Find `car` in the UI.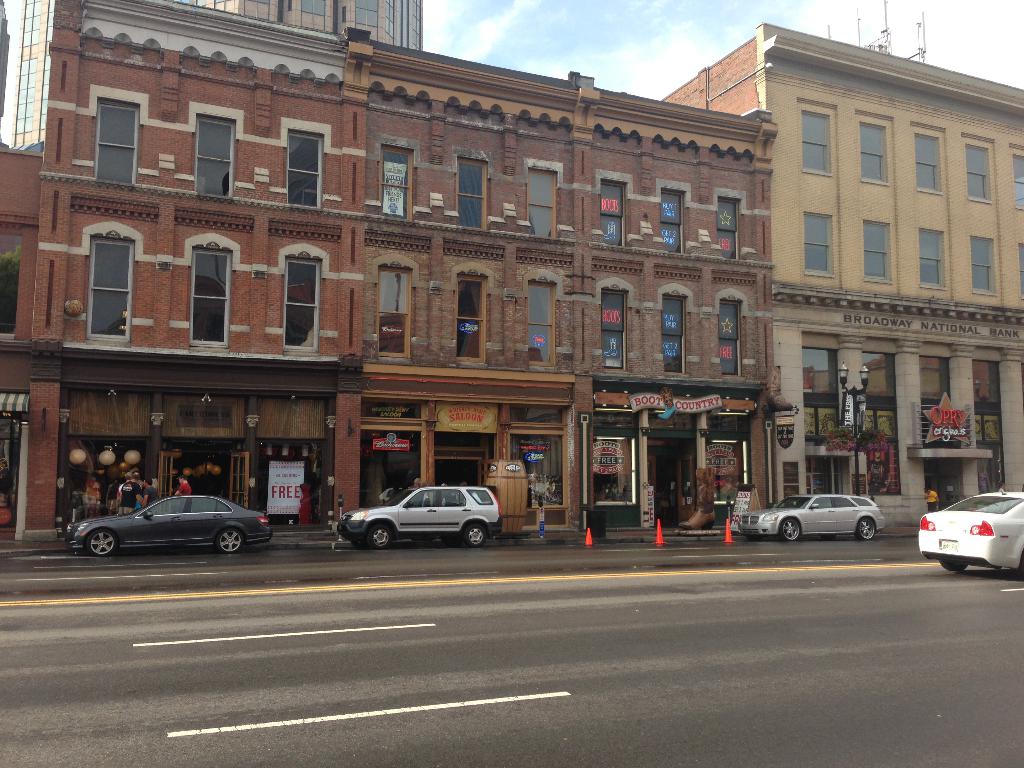
UI element at {"x1": 74, "y1": 497, "x2": 275, "y2": 554}.
